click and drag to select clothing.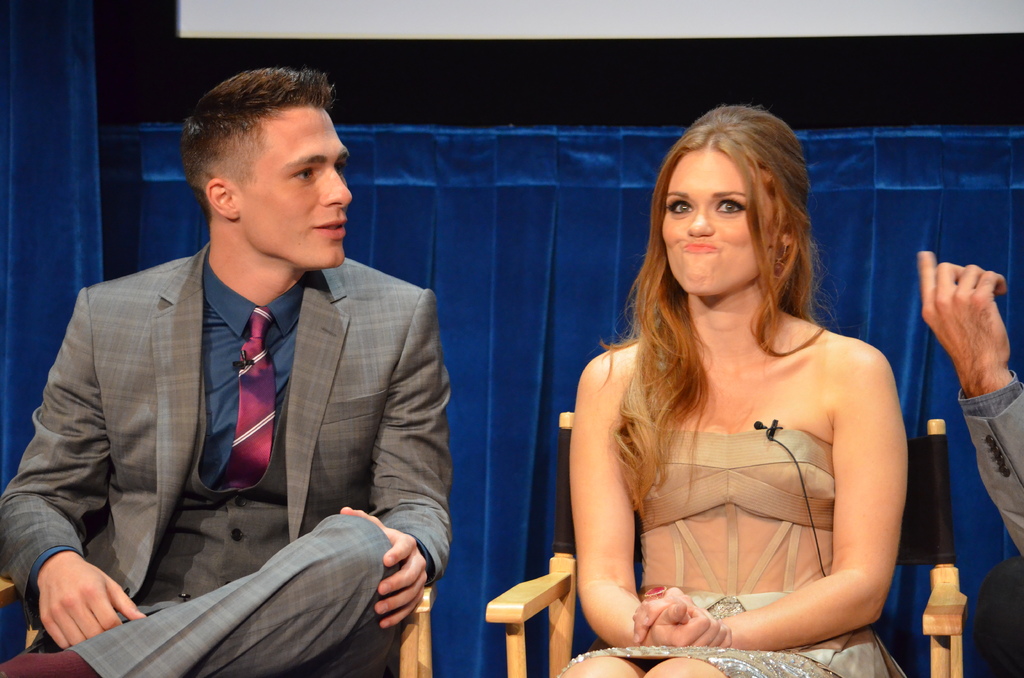
Selection: [x1=562, y1=431, x2=908, y2=677].
